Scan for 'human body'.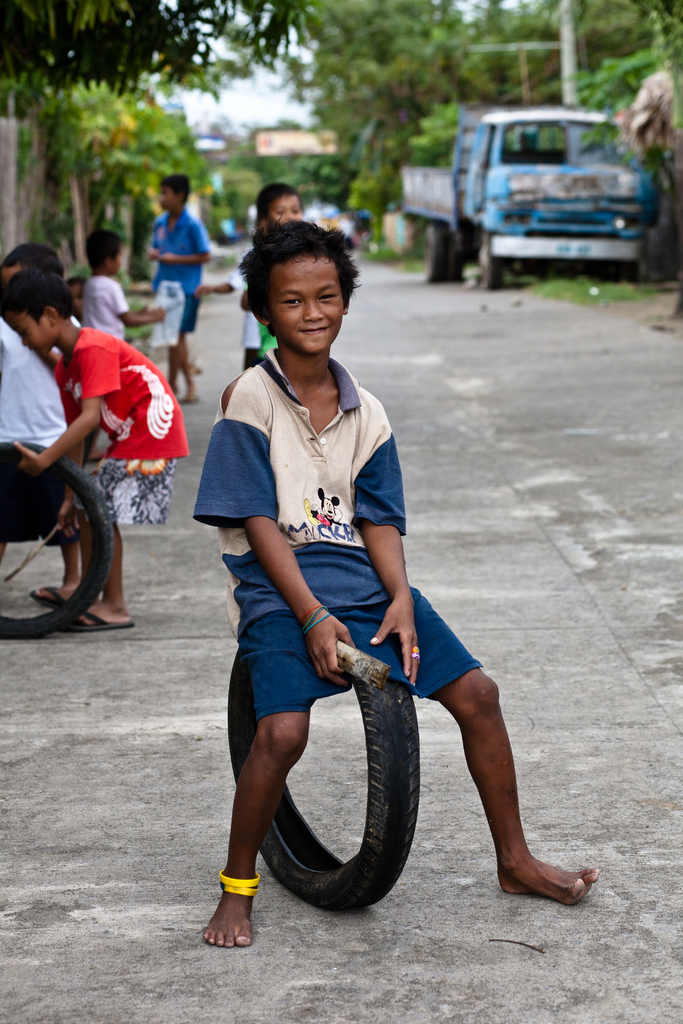
Scan result: BBox(78, 228, 167, 342).
